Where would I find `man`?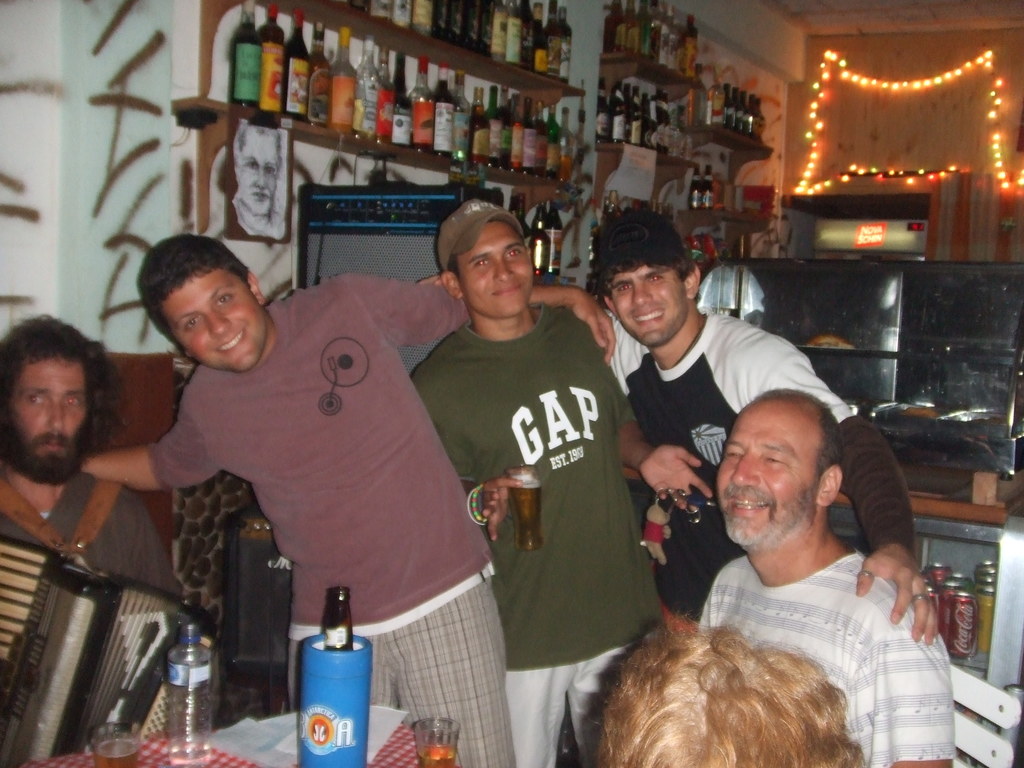
At [left=411, top=197, right=718, bottom=767].
